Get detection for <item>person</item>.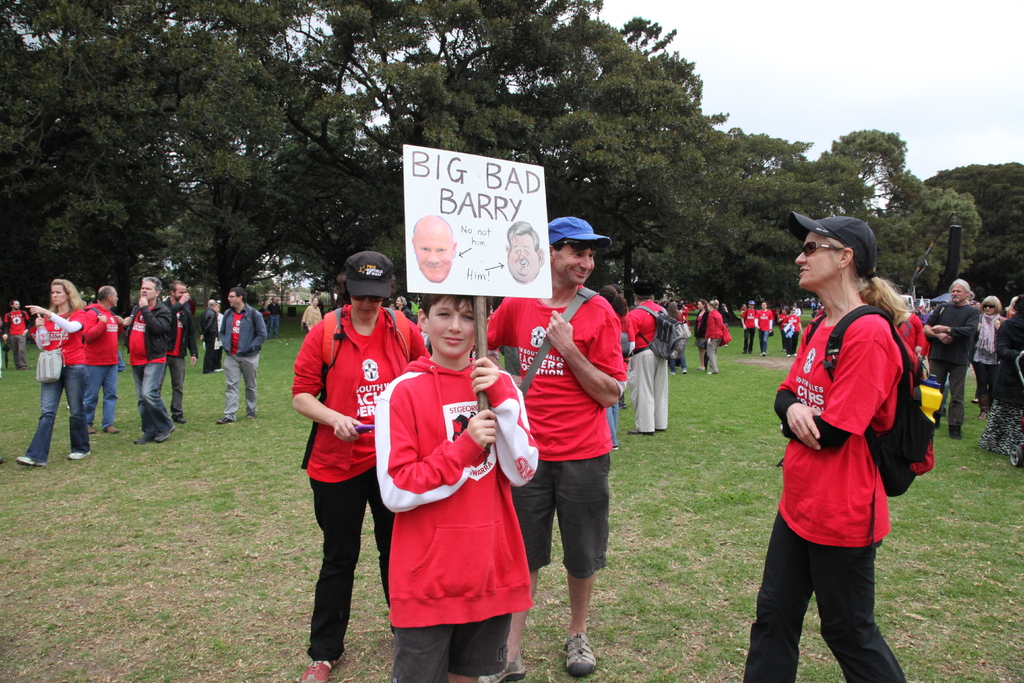
Detection: [left=375, top=290, right=540, bottom=682].
